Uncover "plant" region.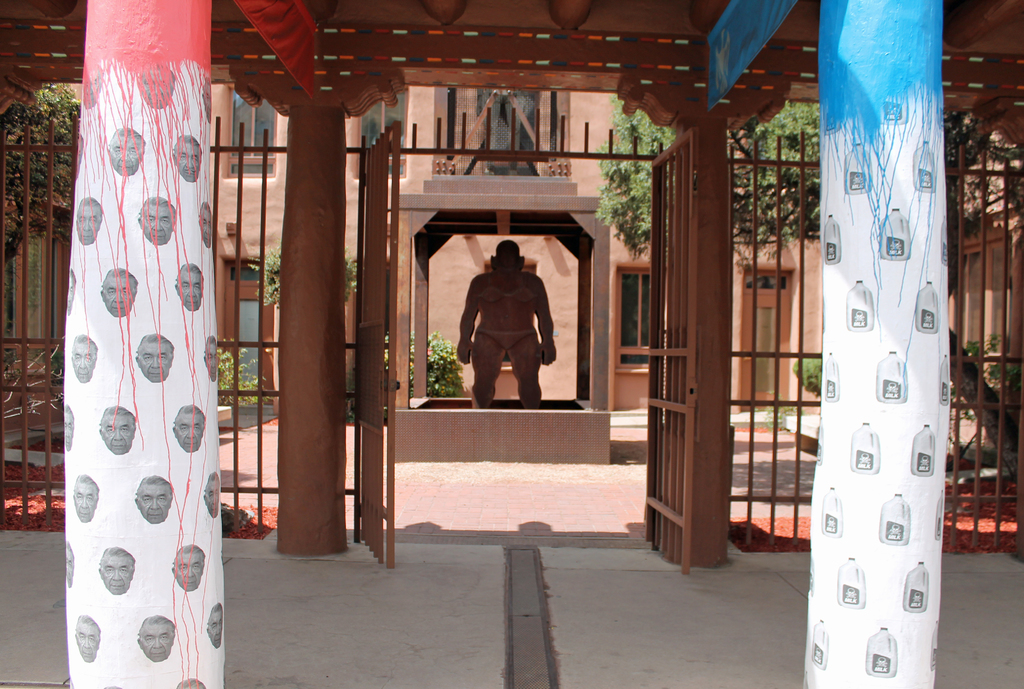
Uncovered: bbox(951, 328, 1023, 475).
